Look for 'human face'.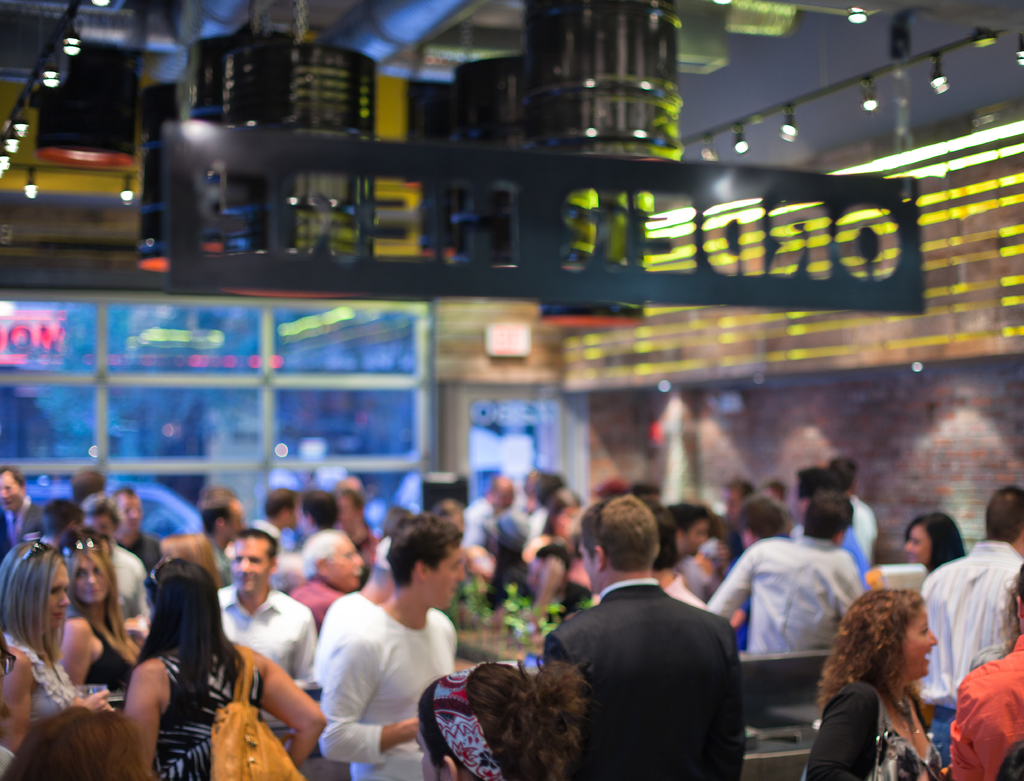
Found: 900/600/940/679.
